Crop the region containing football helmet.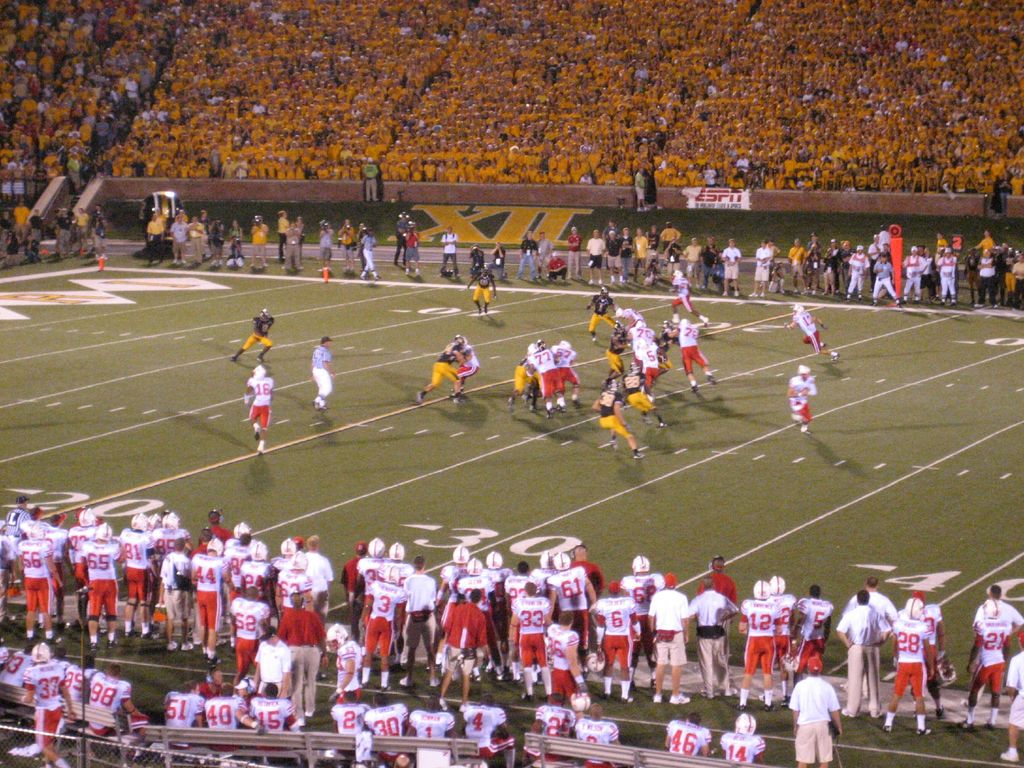
Crop region: (left=569, top=689, right=589, bottom=713).
